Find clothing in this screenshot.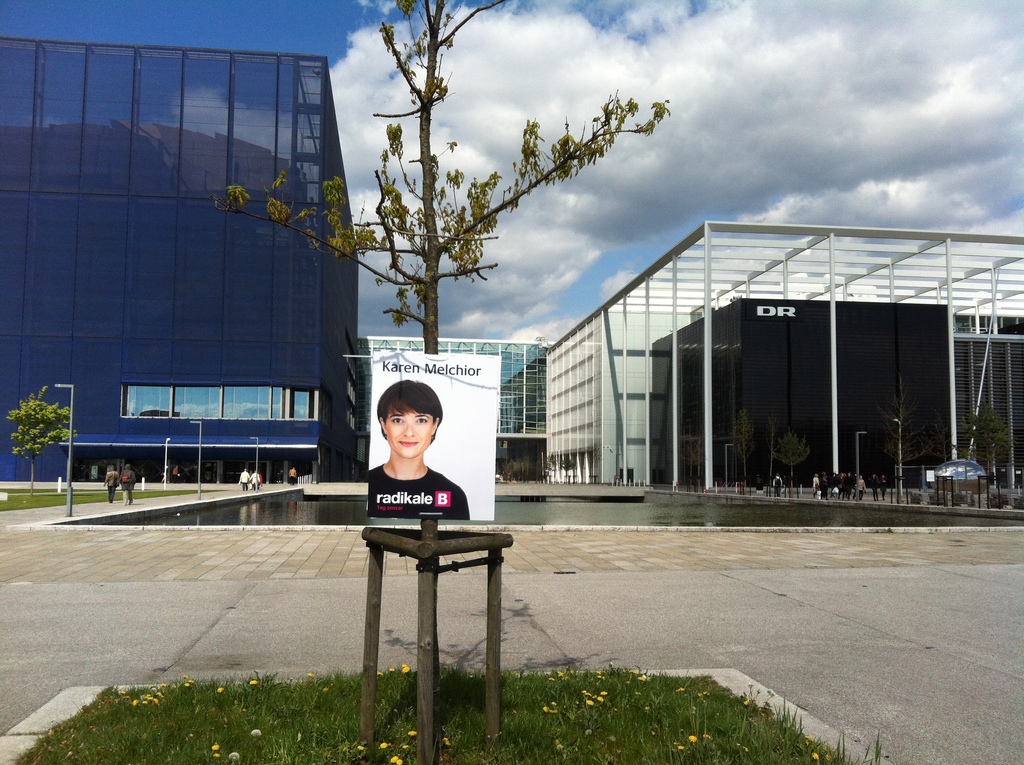
The bounding box for clothing is box=[249, 469, 261, 491].
